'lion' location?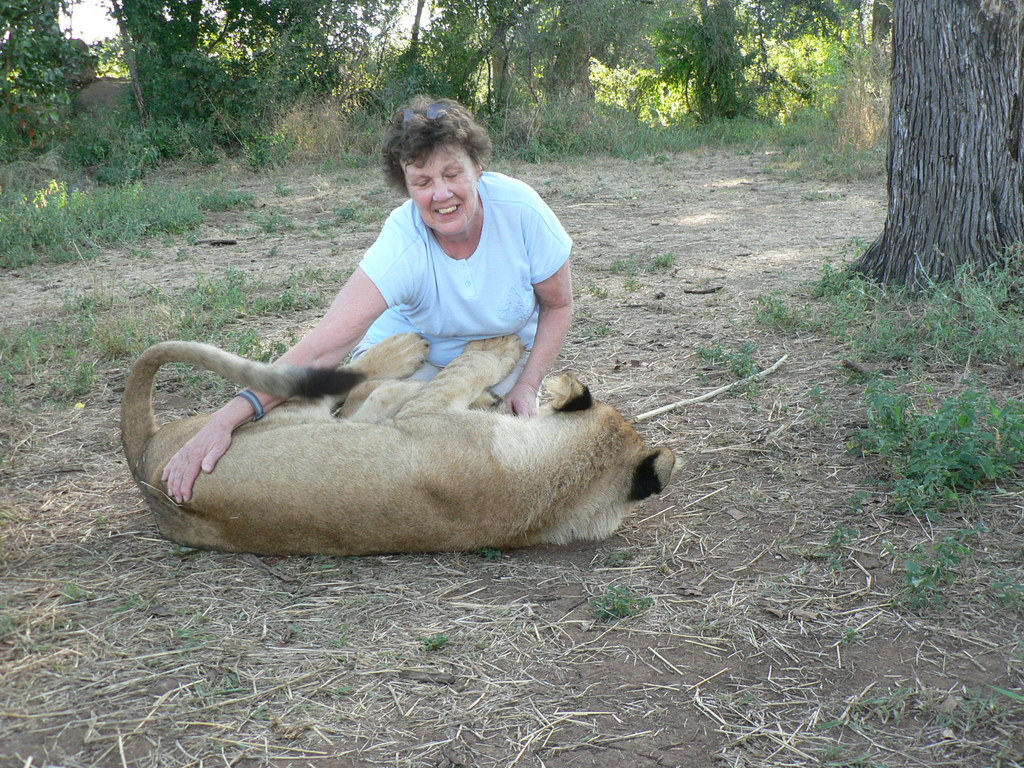
[left=120, top=331, right=679, bottom=559]
